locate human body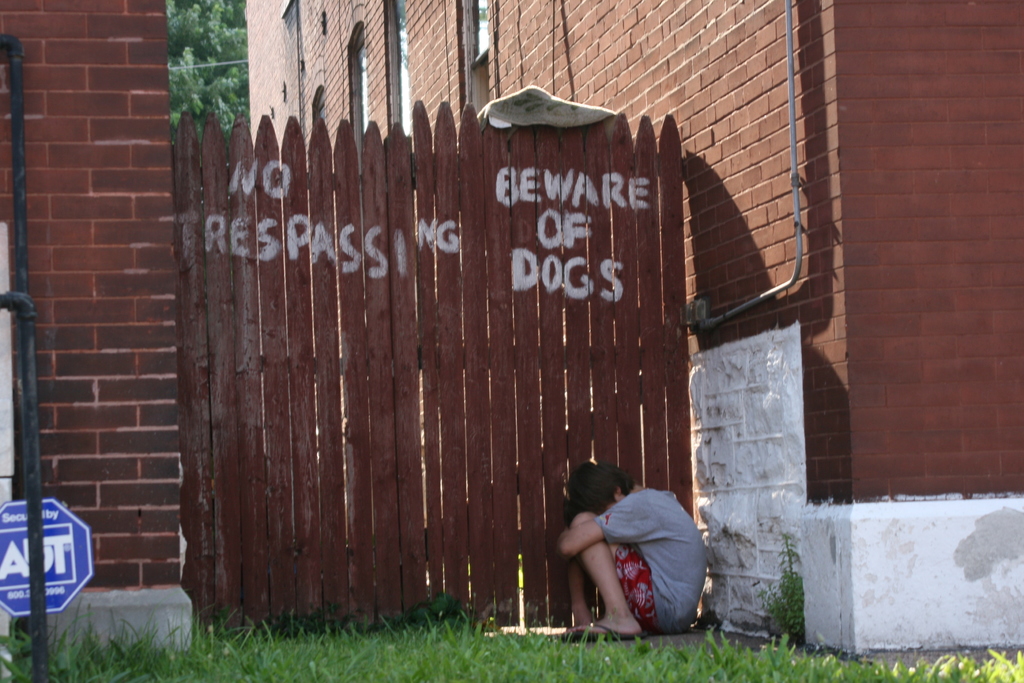
(x1=558, y1=465, x2=721, y2=642)
